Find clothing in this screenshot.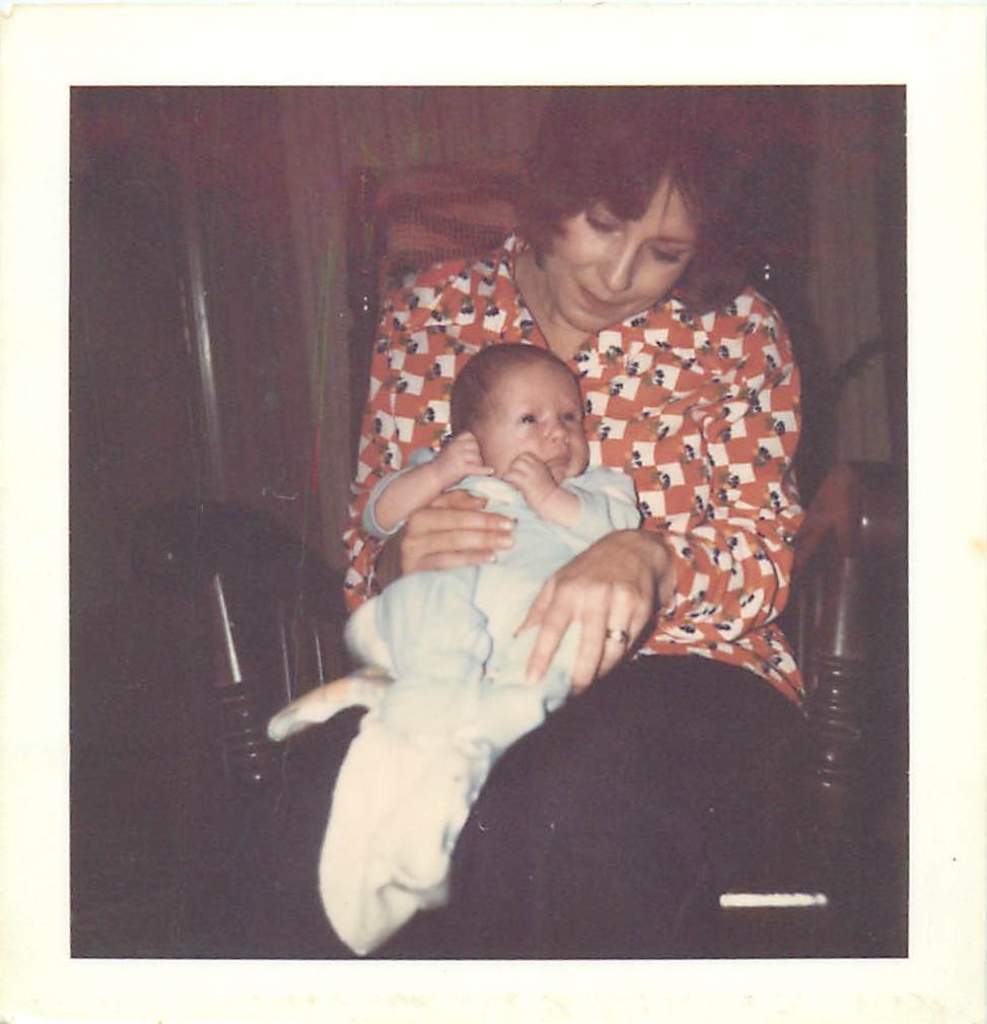
The bounding box for clothing is 341 220 801 915.
